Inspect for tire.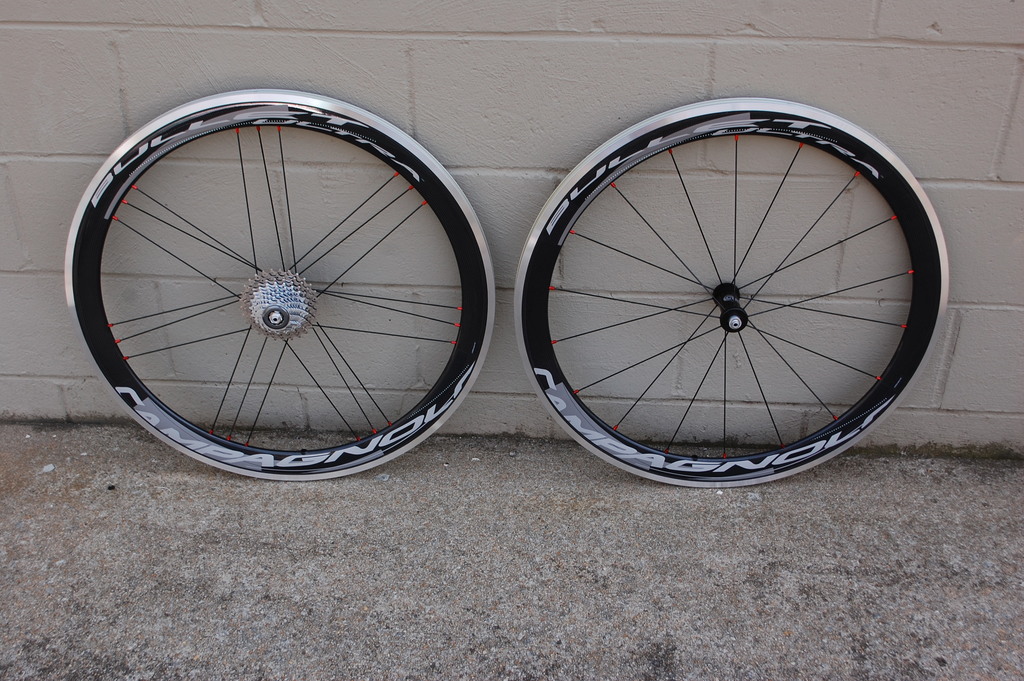
Inspection: <bbox>536, 122, 934, 488</bbox>.
